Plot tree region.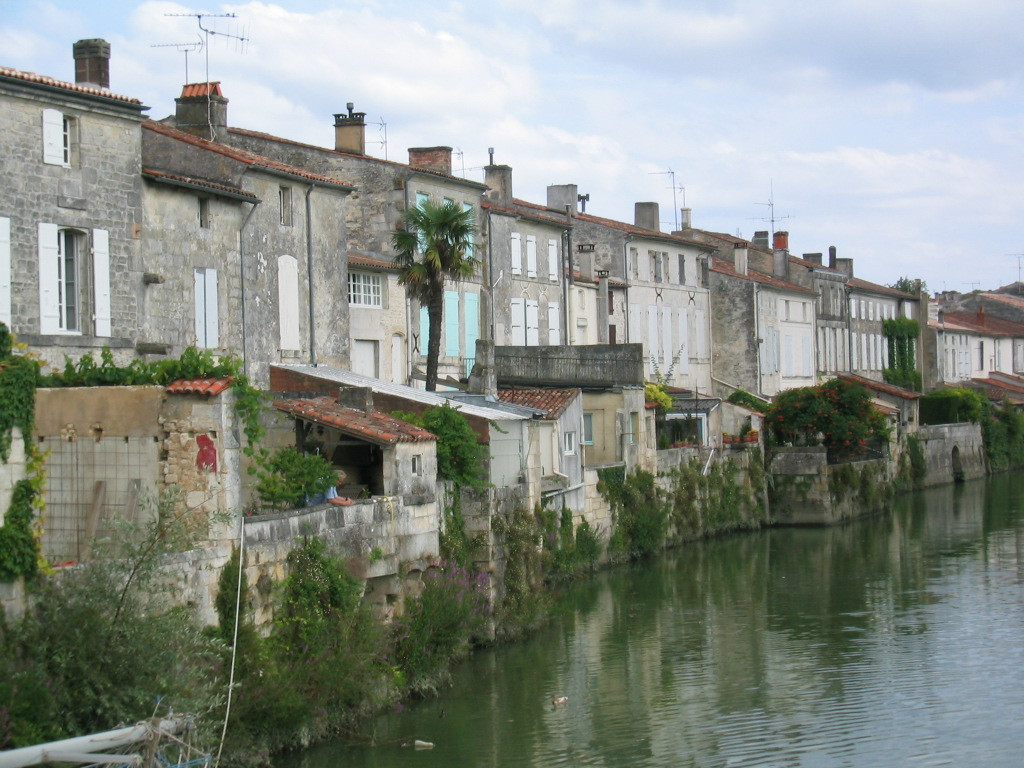
Plotted at Rect(914, 383, 978, 429).
